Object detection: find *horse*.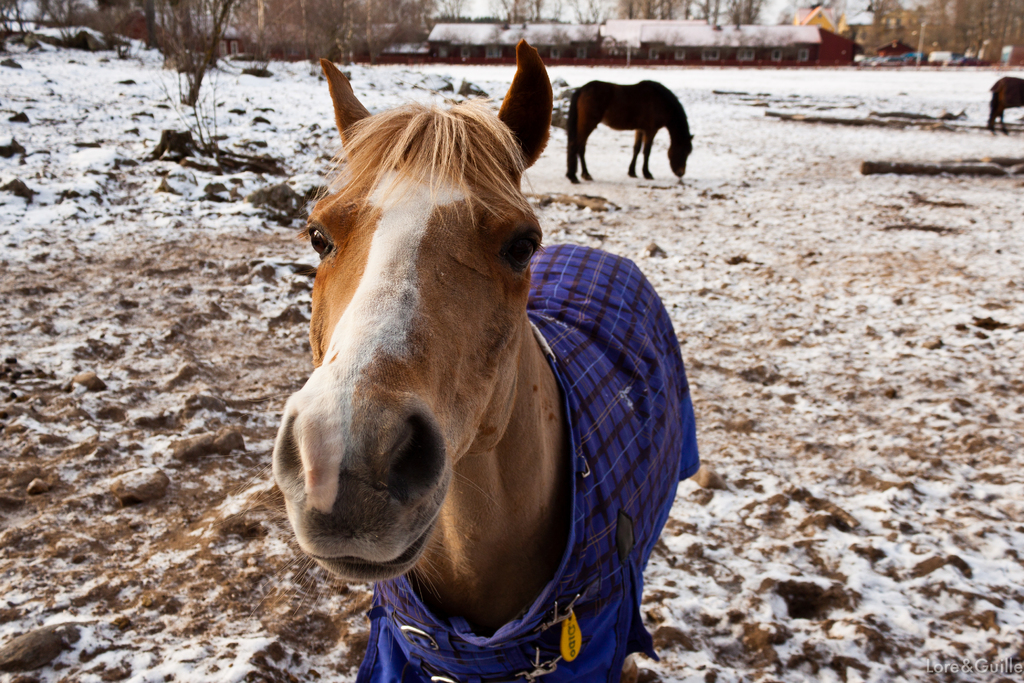
(229, 33, 637, 682).
